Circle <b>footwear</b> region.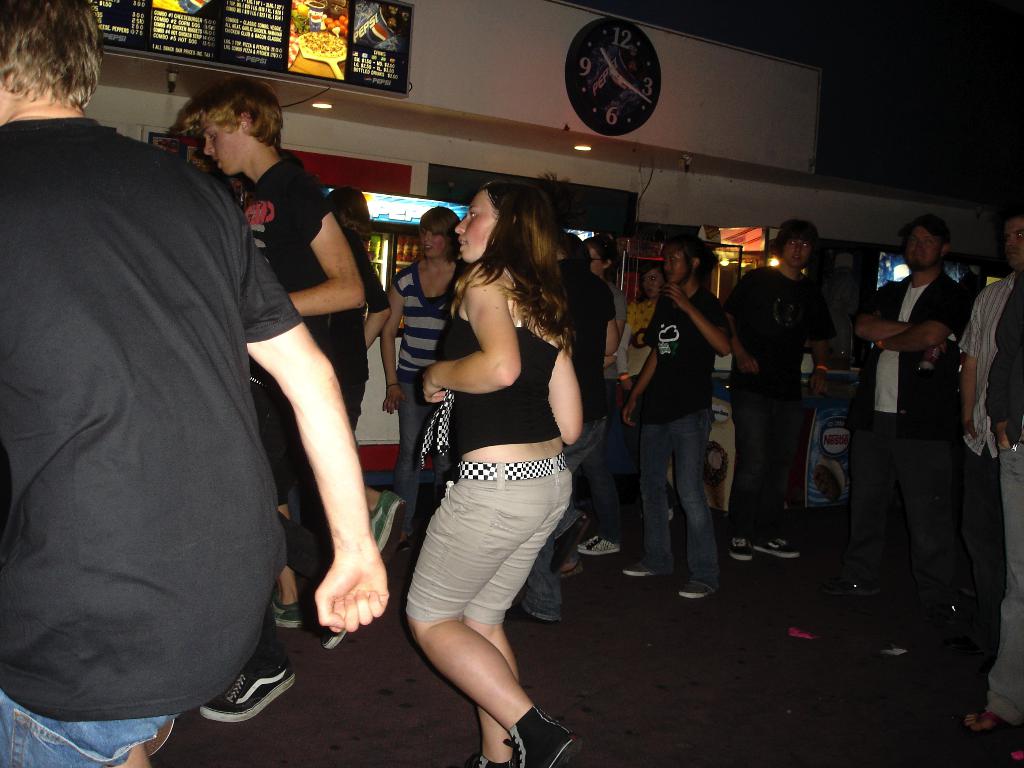
Region: l=963, t=712, r=1002, b=732.
